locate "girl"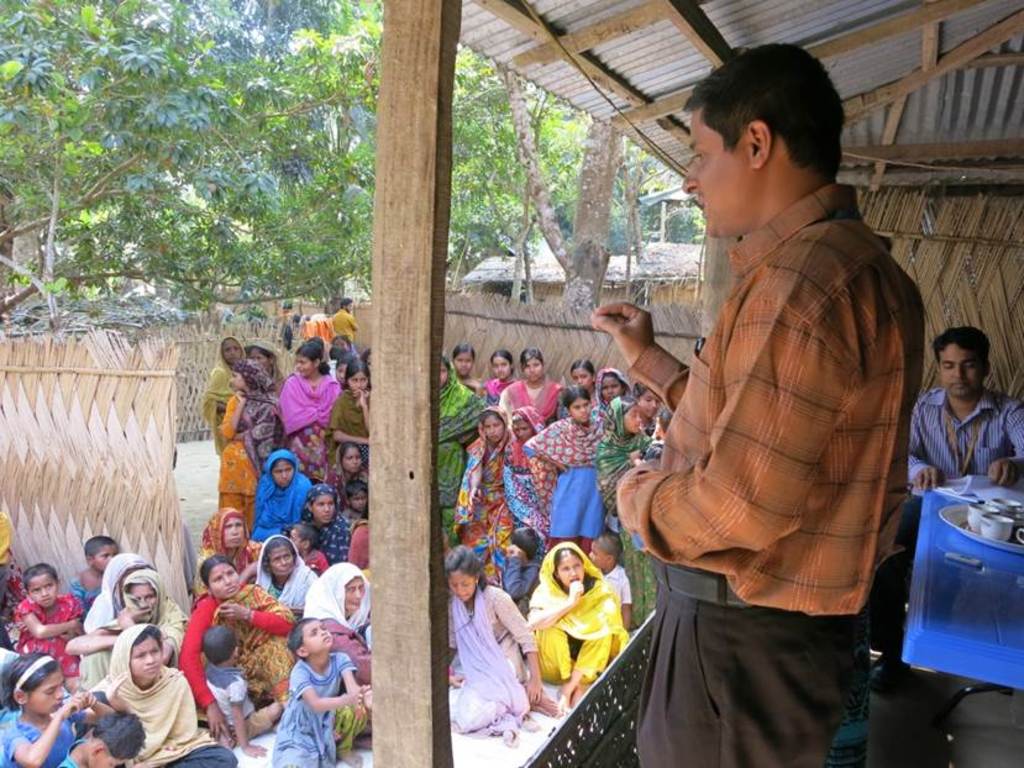
detection(526, 542, 627, 715)
